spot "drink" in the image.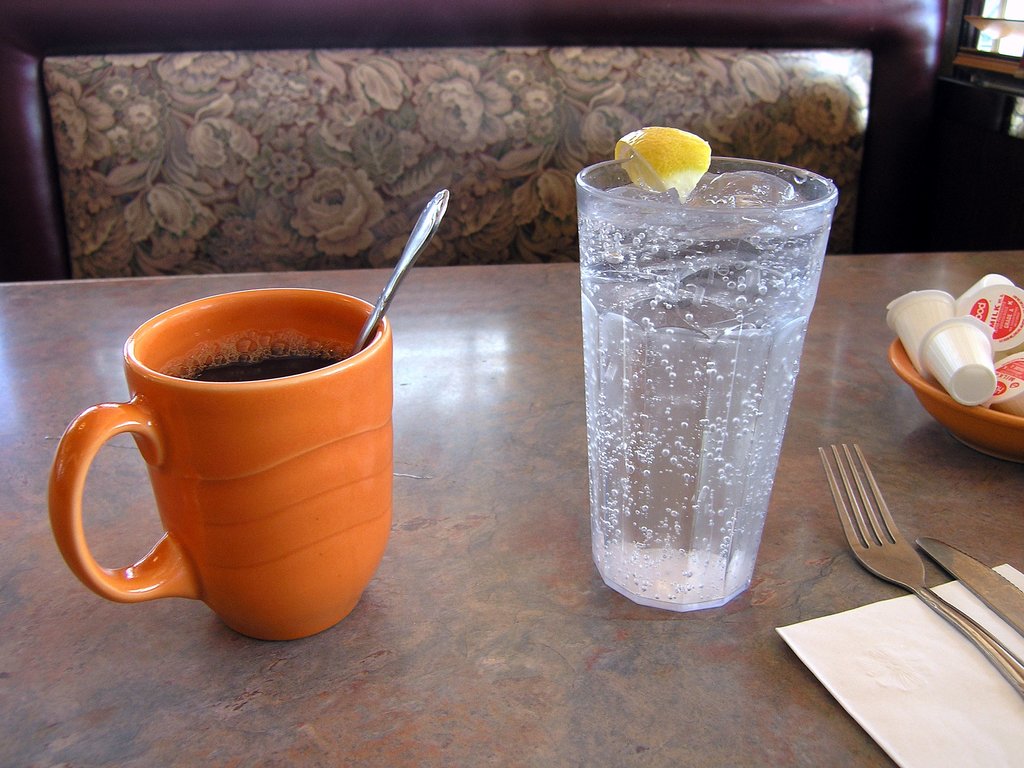
"drink" found at region(161, 327, 355, 385).
